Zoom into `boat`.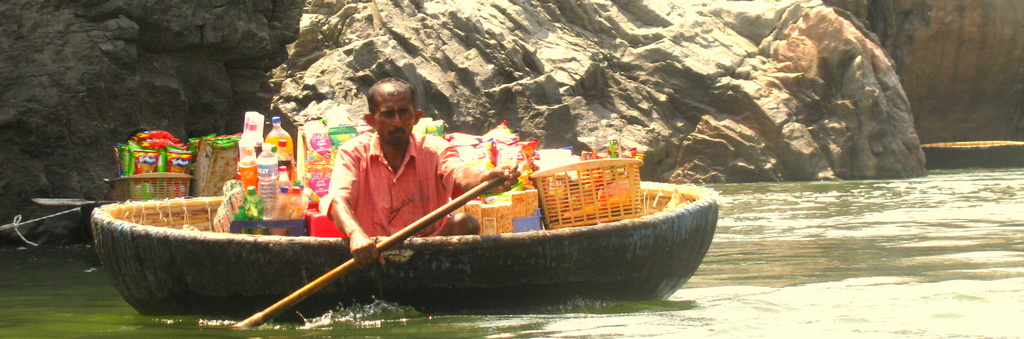
Zoom target: [left=84, top=116, right=725, bottom=314].
